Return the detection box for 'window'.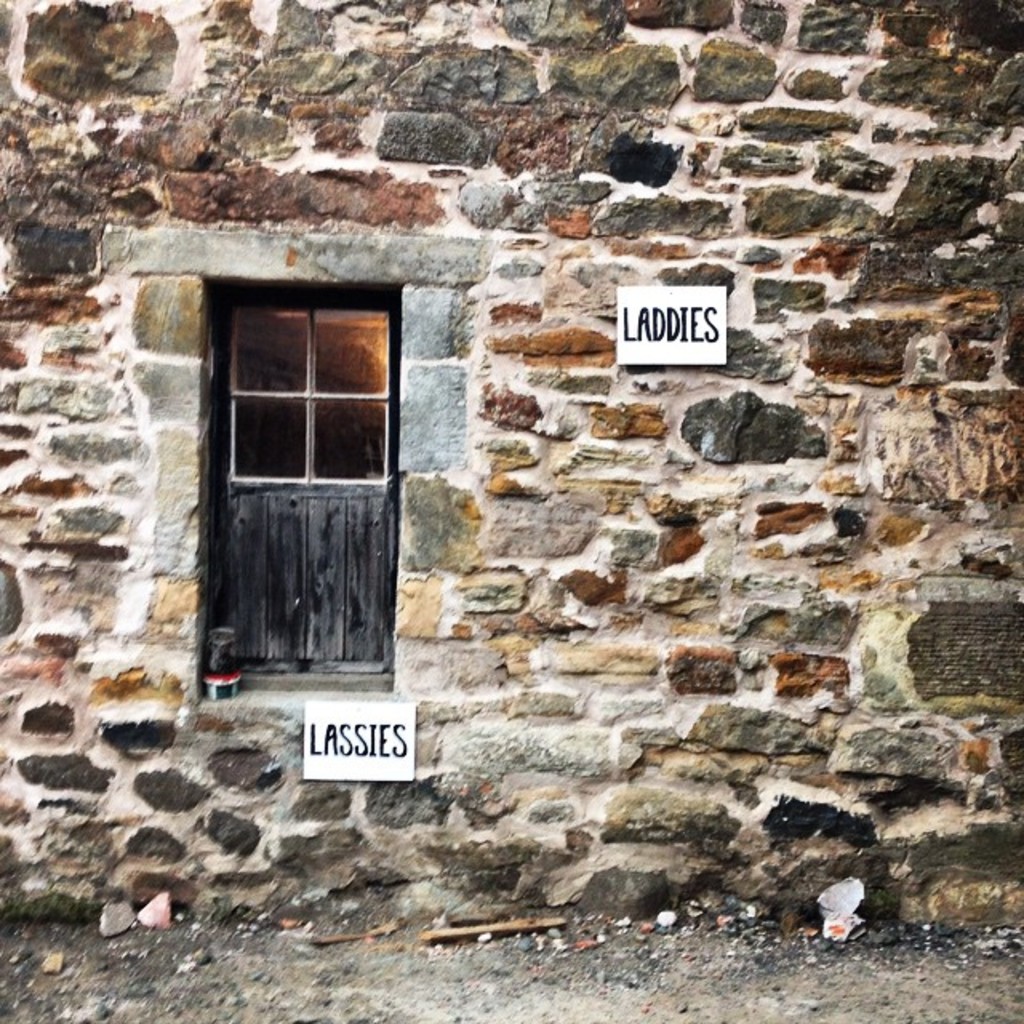
(206,291,392,670).
